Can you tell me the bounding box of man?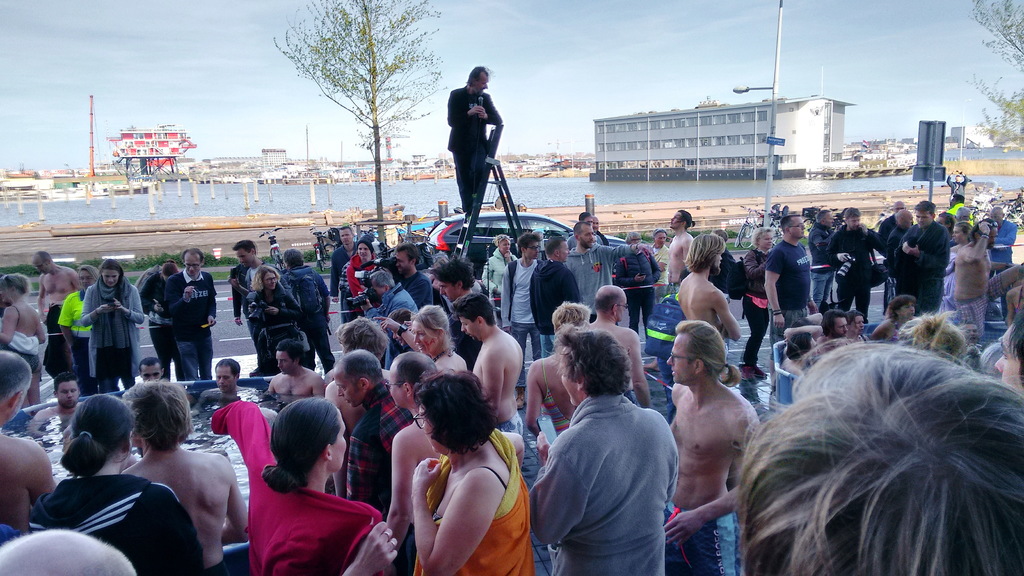
BBox(898, 202, 953, 313).
